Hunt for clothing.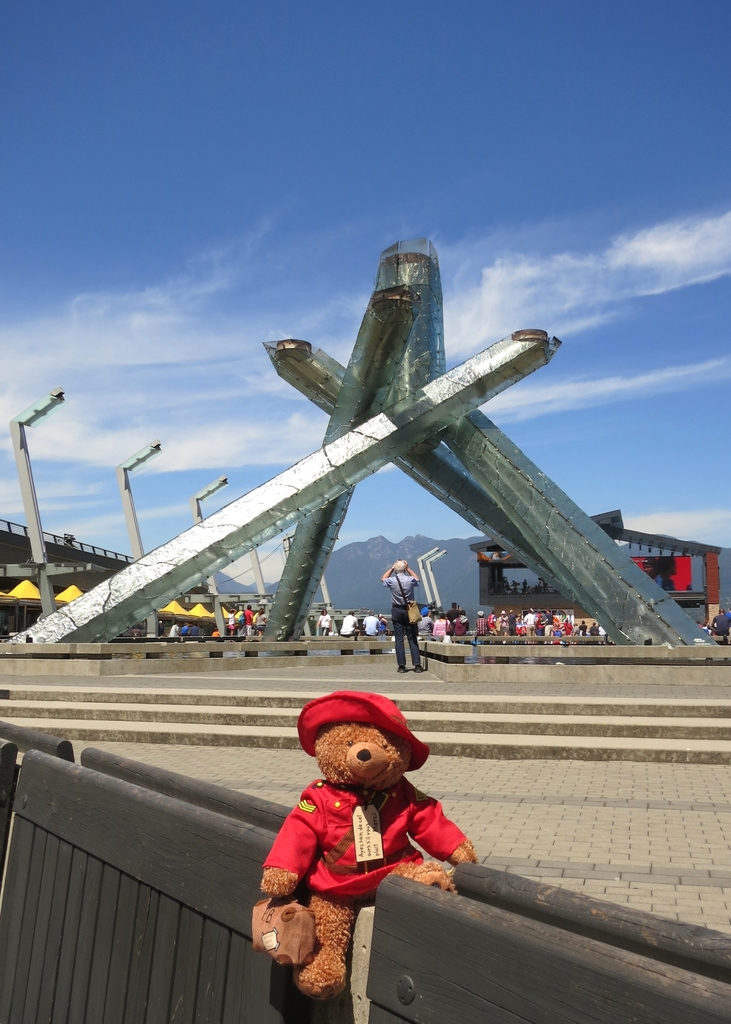
Hunted down at Rect(264, 770, 486, 919).
